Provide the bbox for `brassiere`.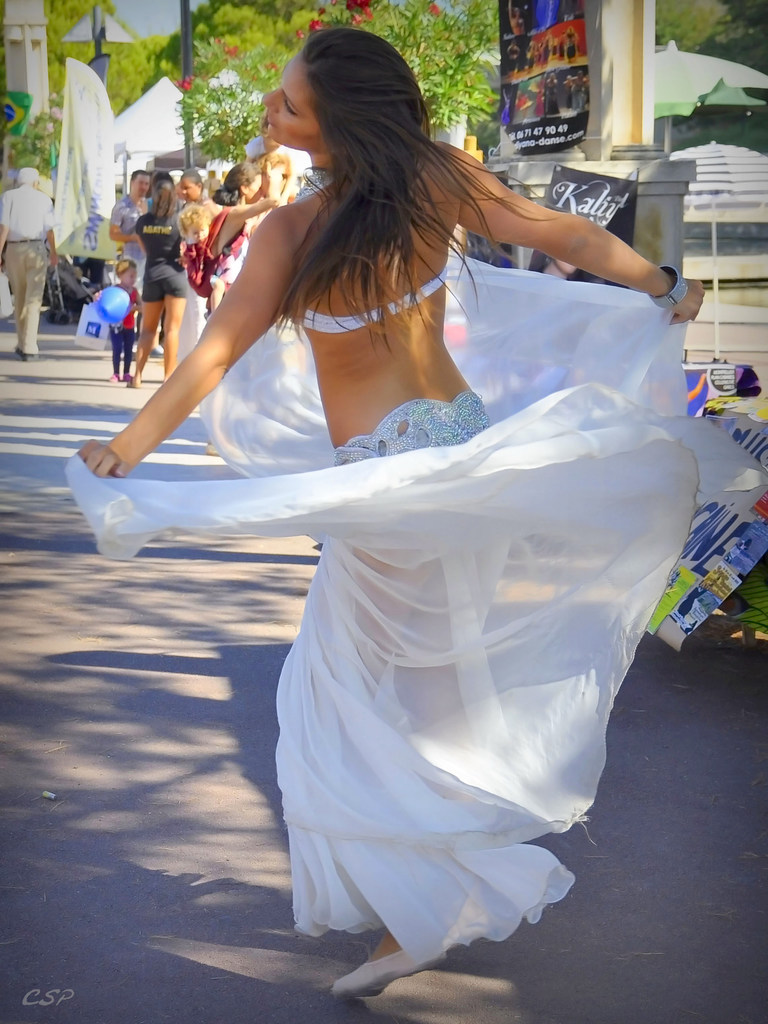
left=286, top=161, right=451, bottom=338.
